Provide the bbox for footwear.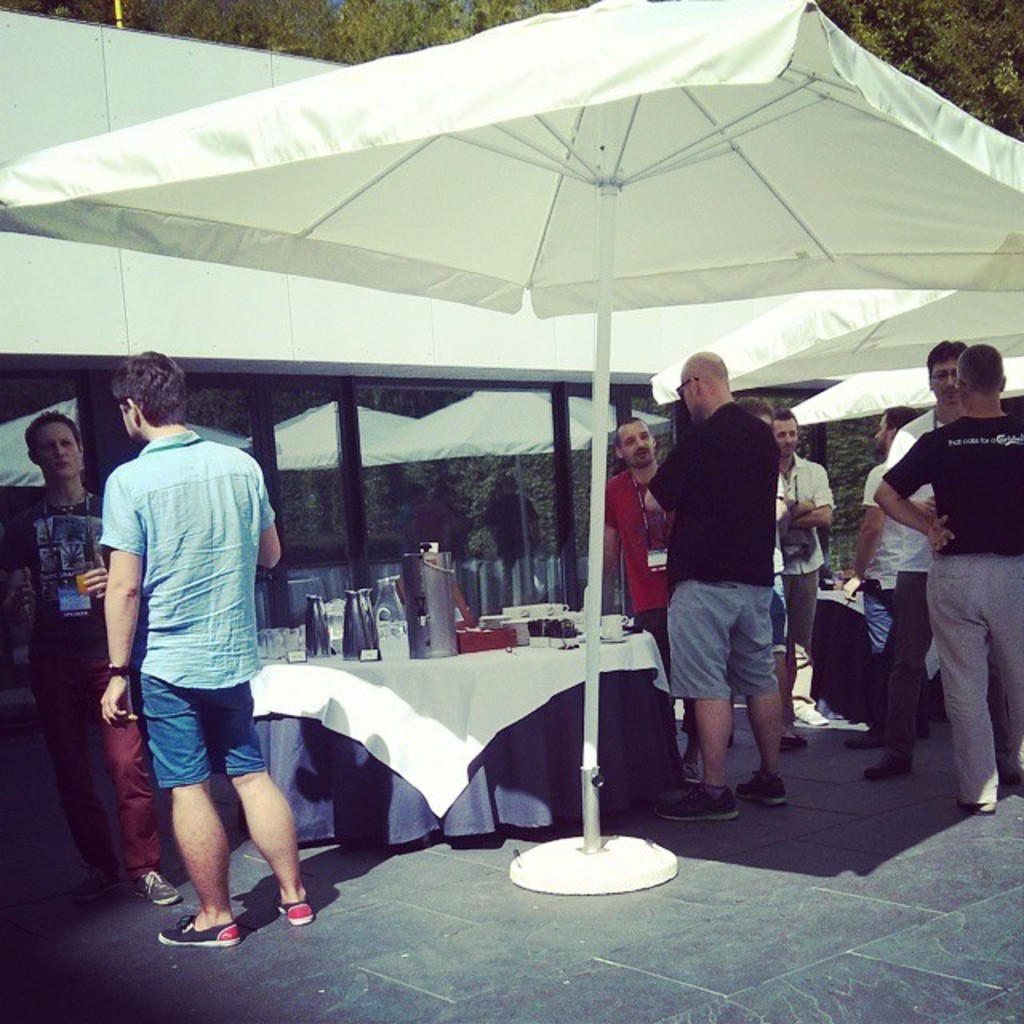
x1=776, y1=726, x2=806, y2=755.
